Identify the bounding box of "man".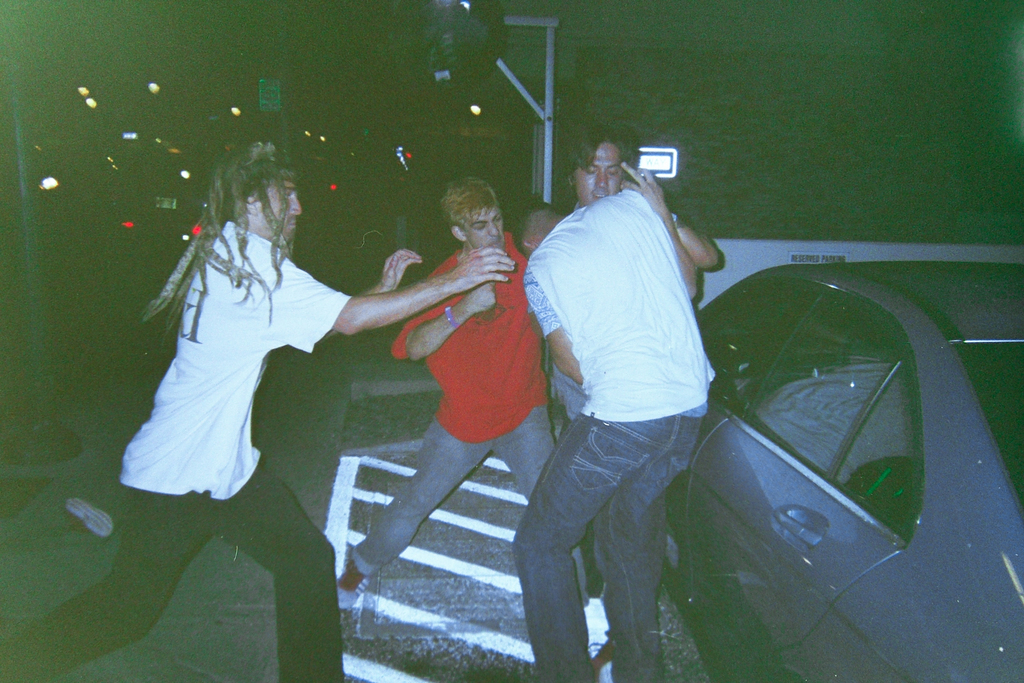
<box>538,118,724,648</box>.
